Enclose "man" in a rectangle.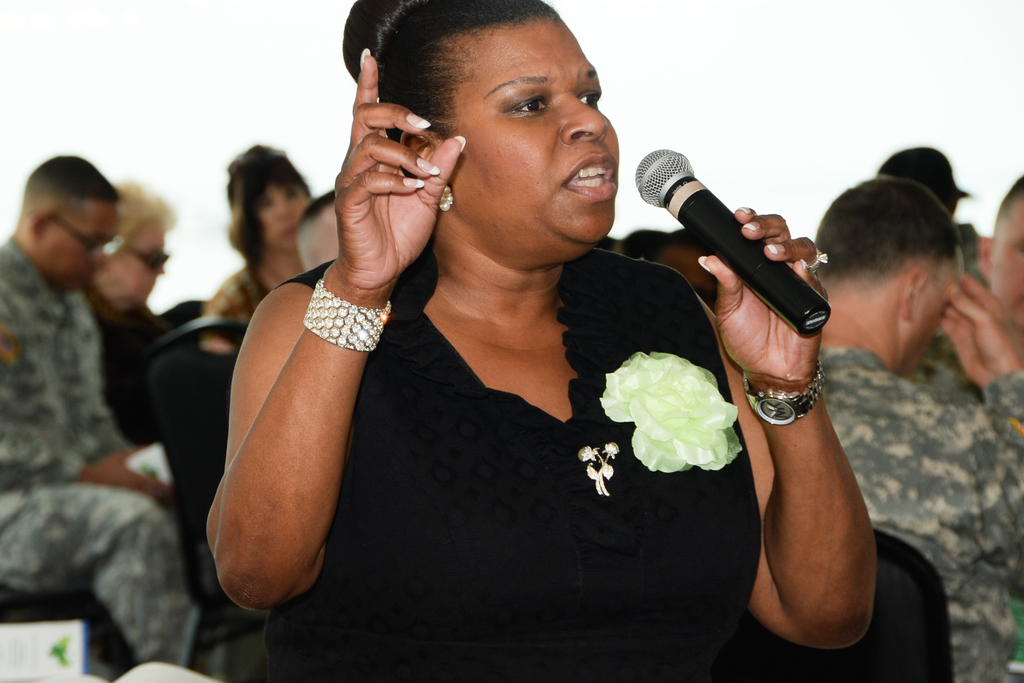
1/157/195/676.
